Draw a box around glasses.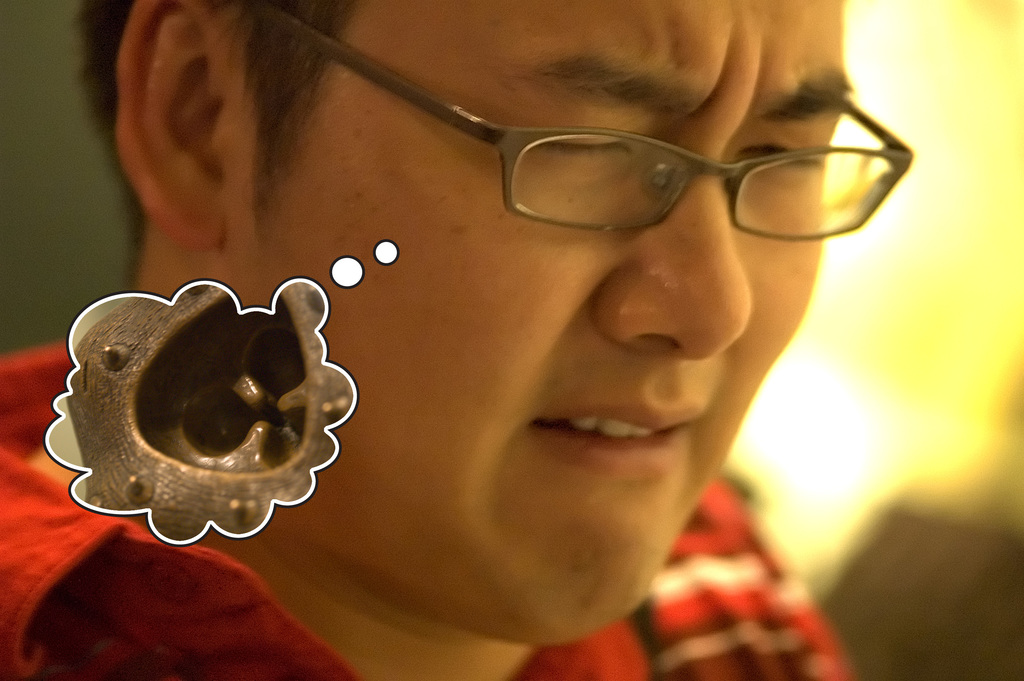
[216, 45, 923, 262].
